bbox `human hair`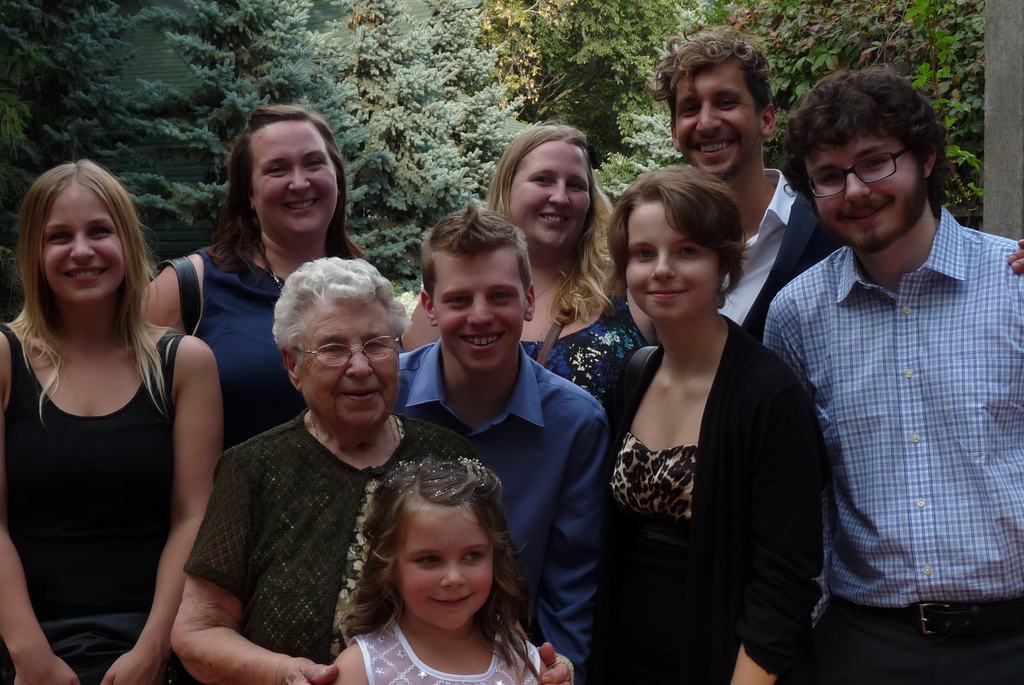
Rect(777, 61, 957, 219)
